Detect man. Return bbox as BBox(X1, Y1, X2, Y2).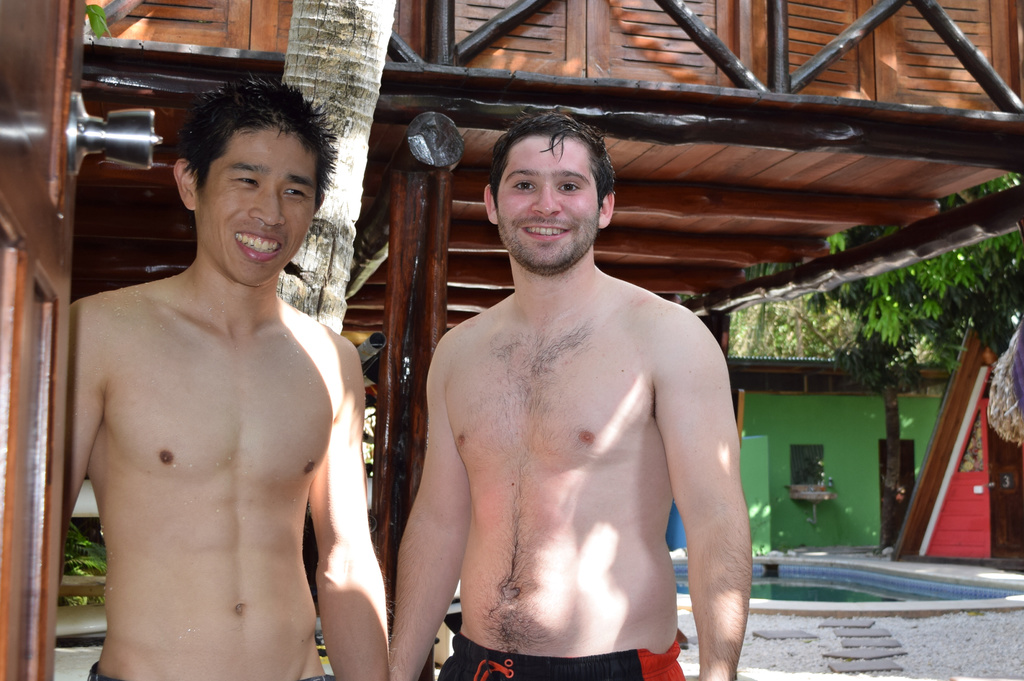
BBox(390, 116, 754, 679).
